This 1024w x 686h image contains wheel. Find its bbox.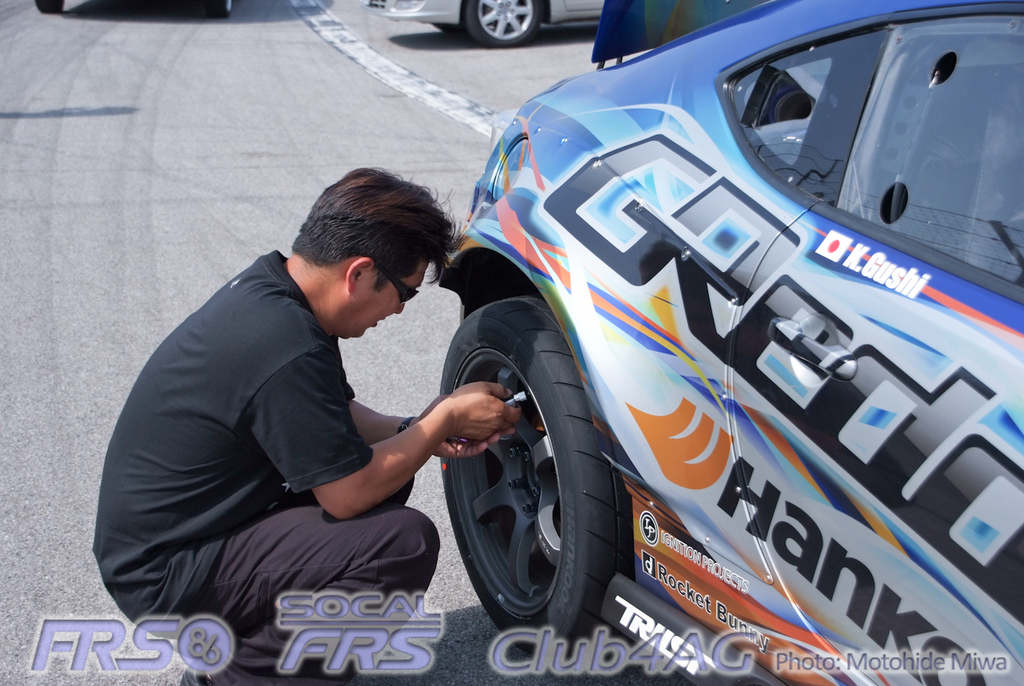
{"x1": 462, "y1": 0, "x2": 543, "y2": 44}.
